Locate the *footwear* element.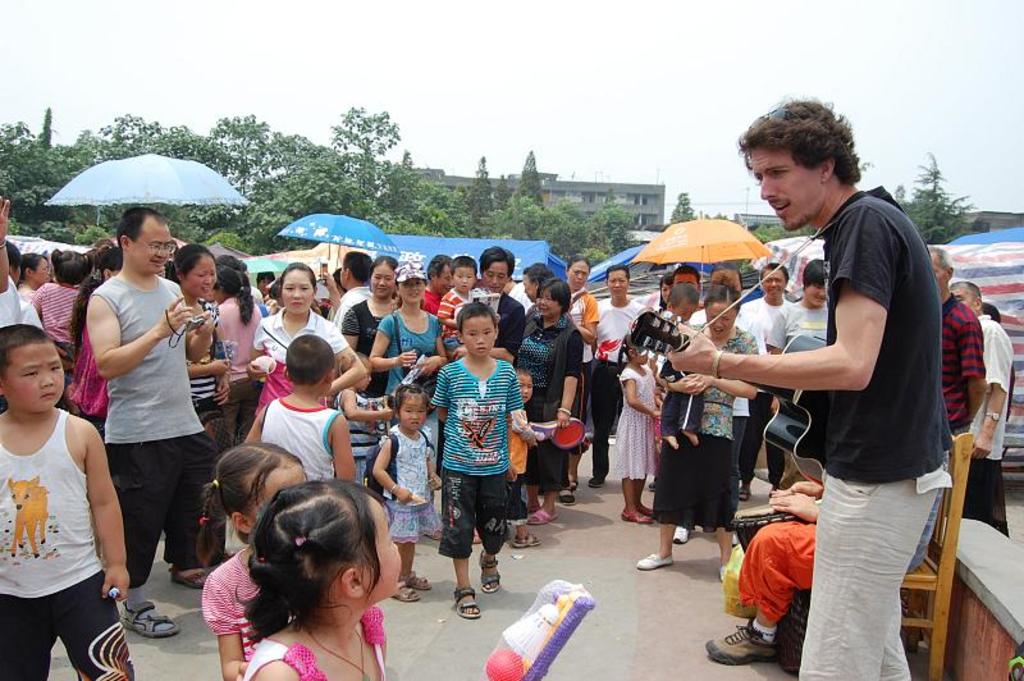
Element bbox: <region>705, 620, 788, 663</region>.
